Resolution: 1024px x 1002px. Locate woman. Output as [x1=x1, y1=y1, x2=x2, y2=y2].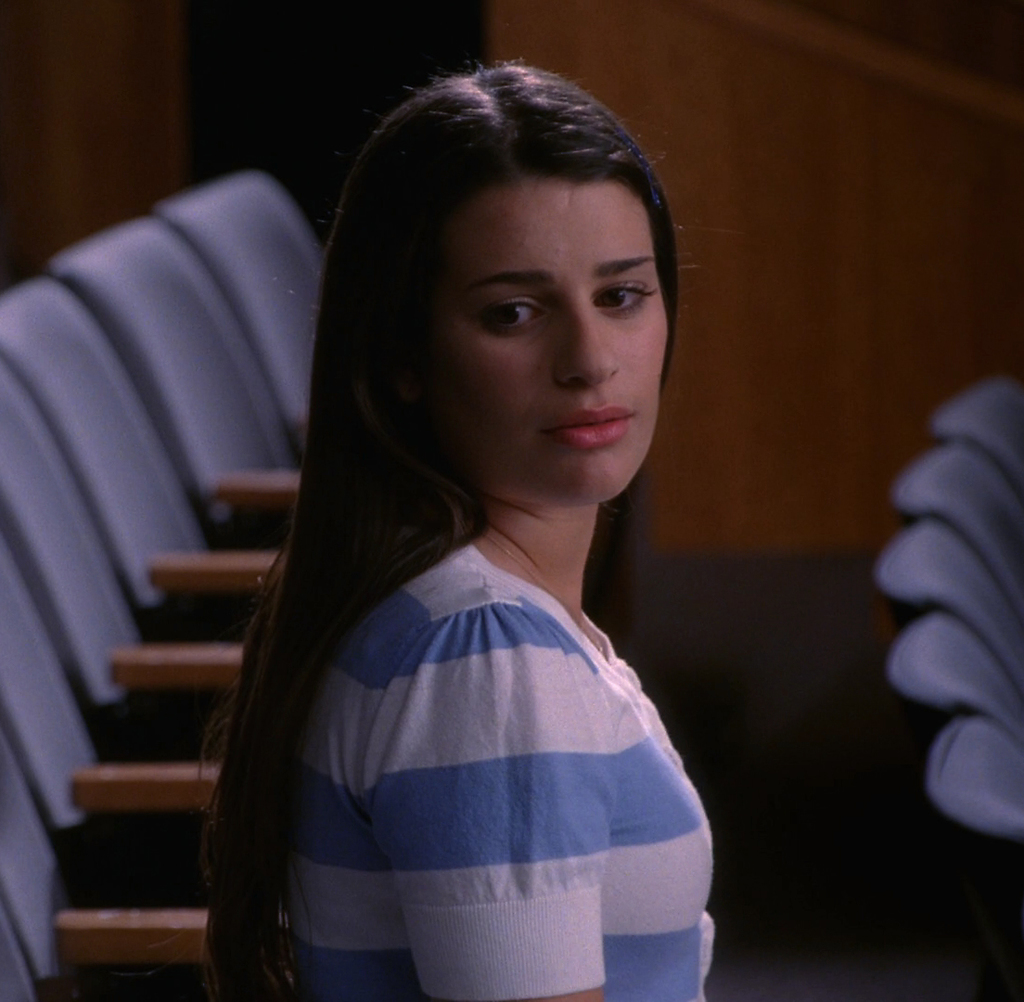
[x1=160, y1=38, x2=746, y2=992].
